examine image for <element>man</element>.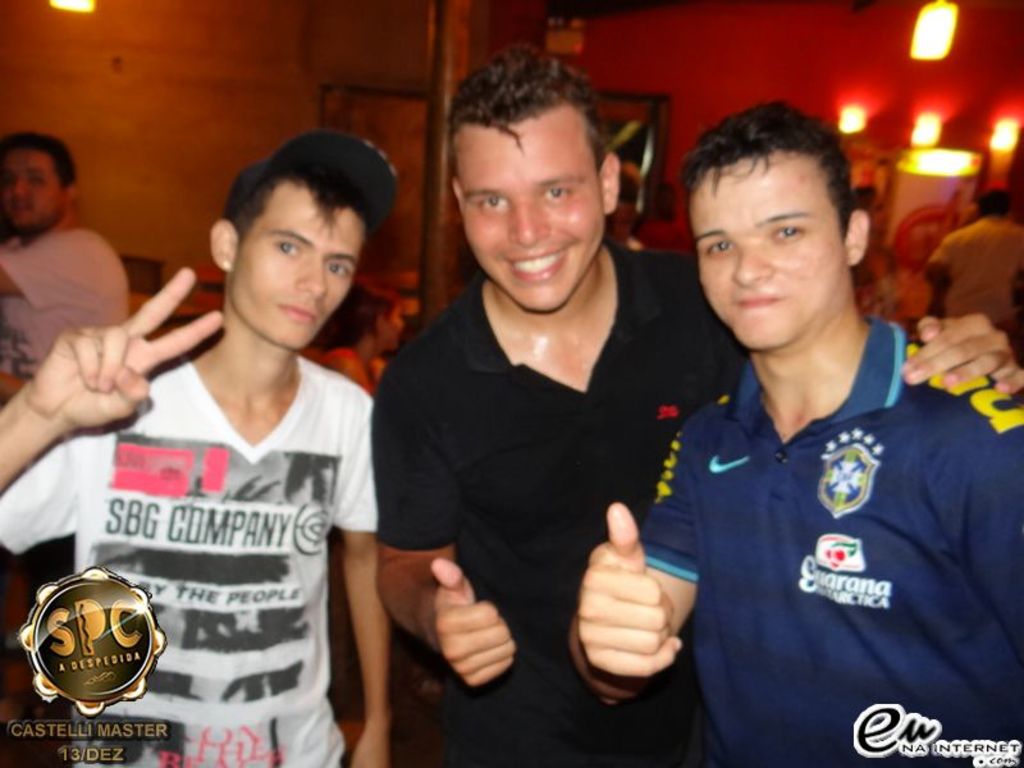
Examination result: bbox(0, 125, 131, 411).
